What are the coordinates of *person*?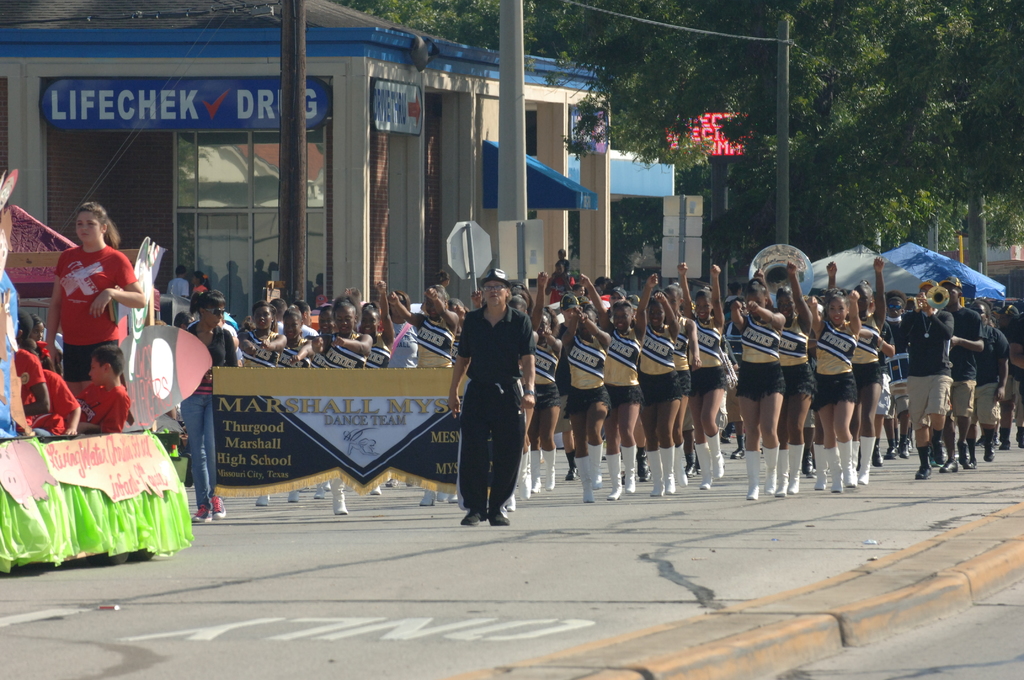
<region>43, 197, 147, 431</region>.
